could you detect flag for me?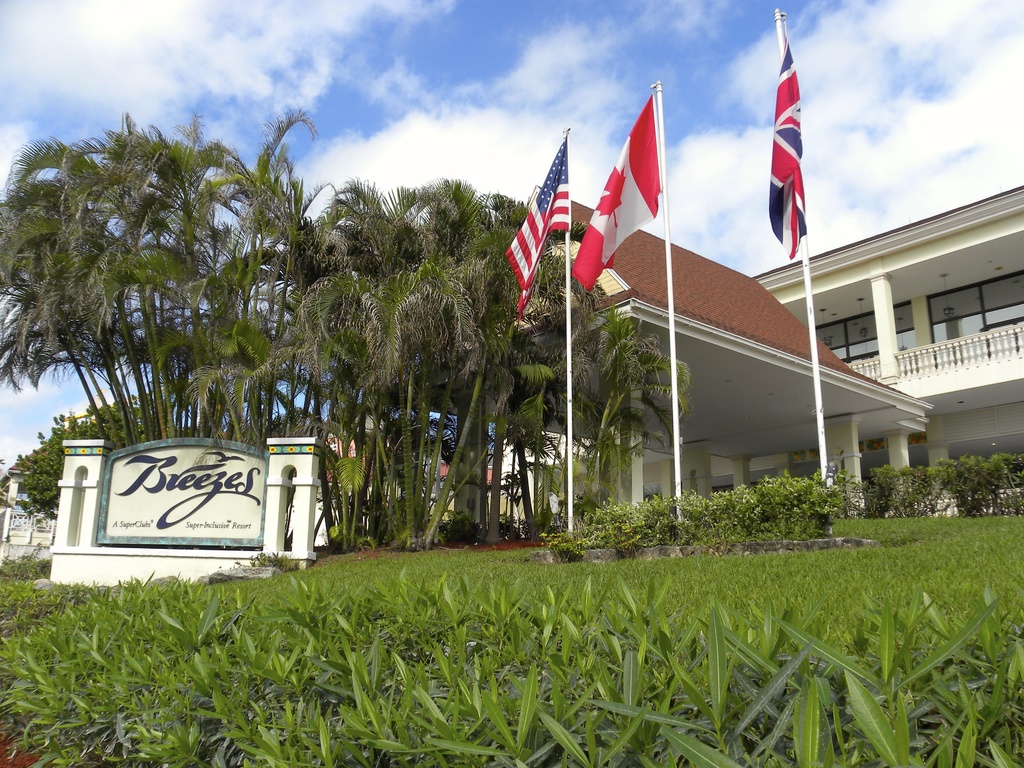
Detection result: x1=504 y1=126 x2=573 y2=310.
